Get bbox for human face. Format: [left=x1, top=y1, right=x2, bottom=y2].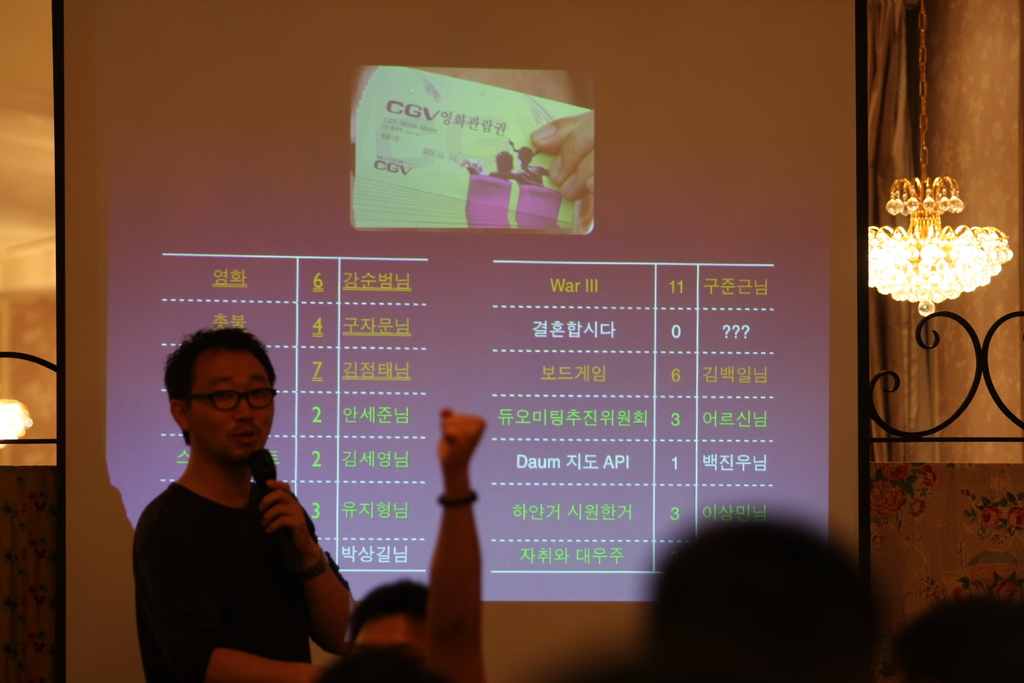
[left=349, top=609, right=423, bottom=659].
